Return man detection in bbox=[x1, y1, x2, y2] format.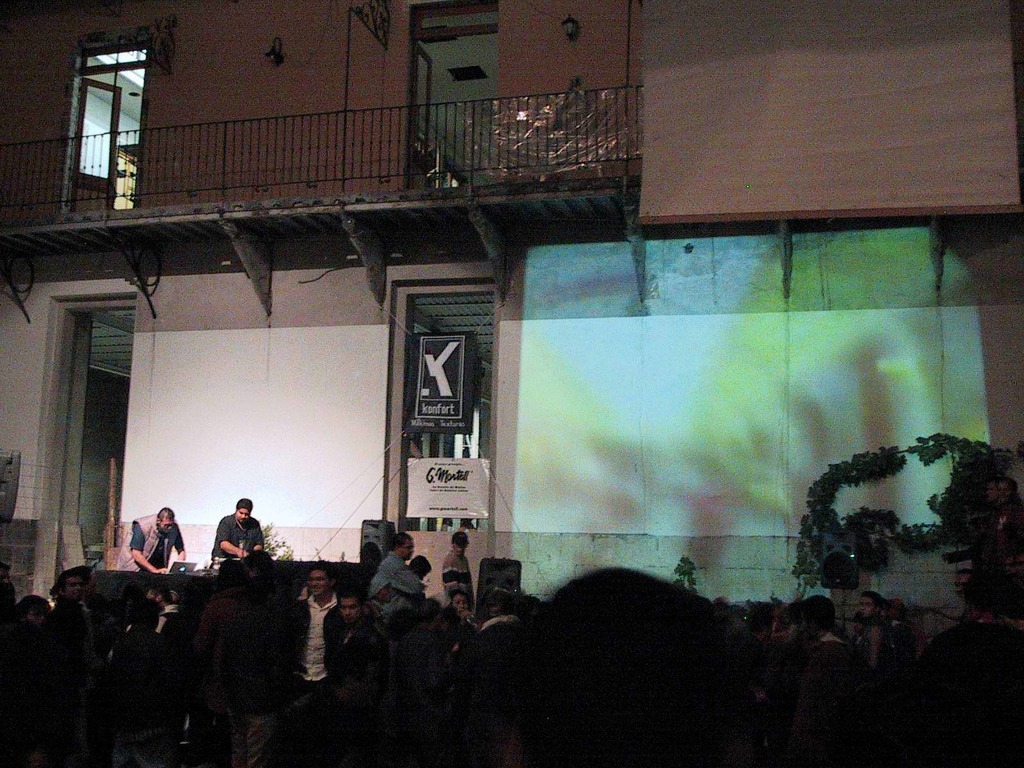
bbox=[796, 597, 858, 698].
